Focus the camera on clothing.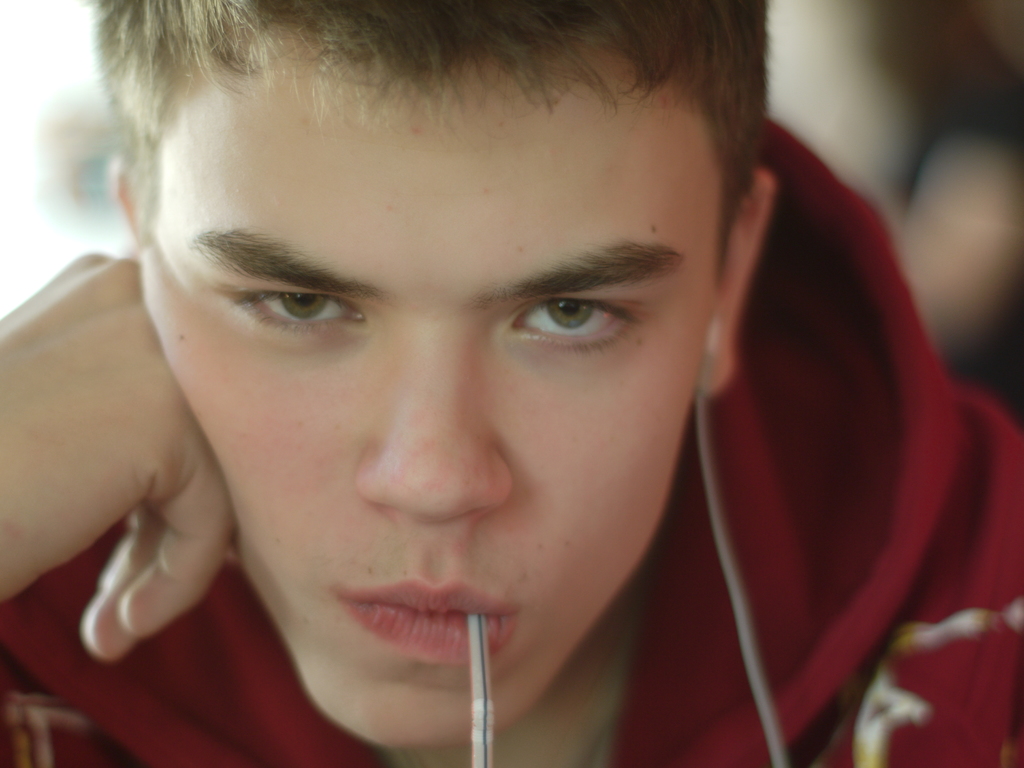
Focus region: box=[2, 68, 1023, 766].
